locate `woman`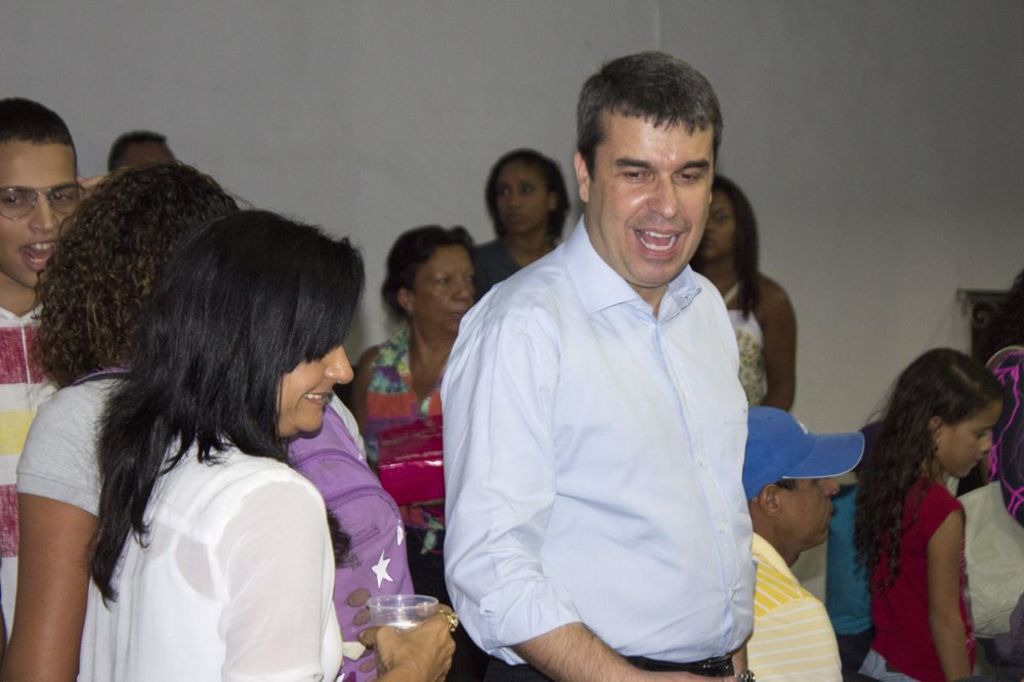
[469, 146, 565, 309]
